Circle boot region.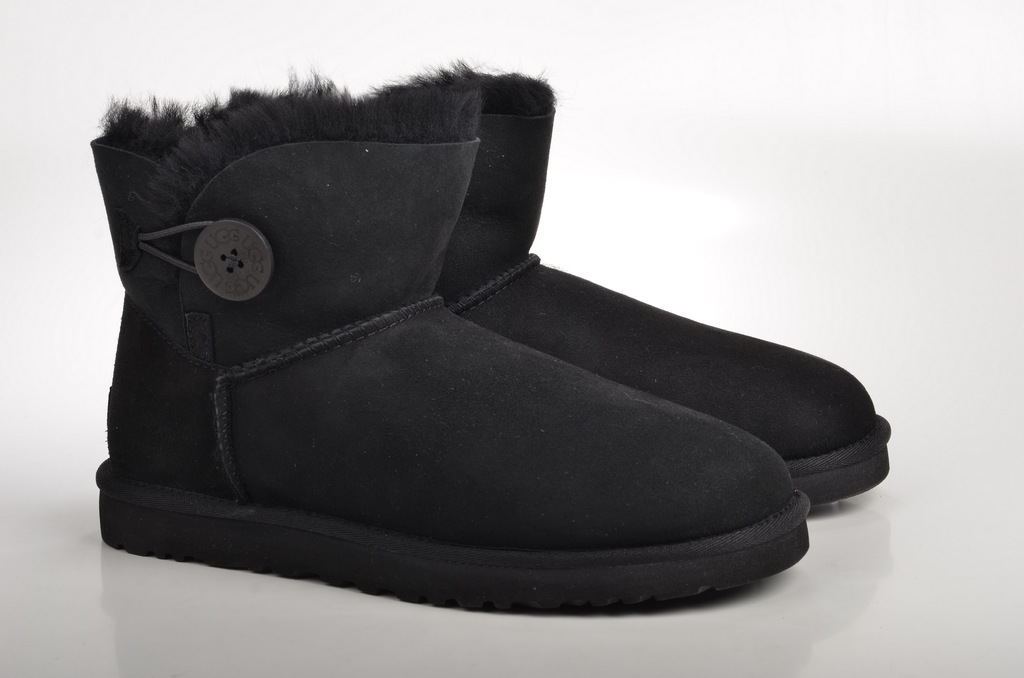
Region: region(455, 70, 893, 506).
